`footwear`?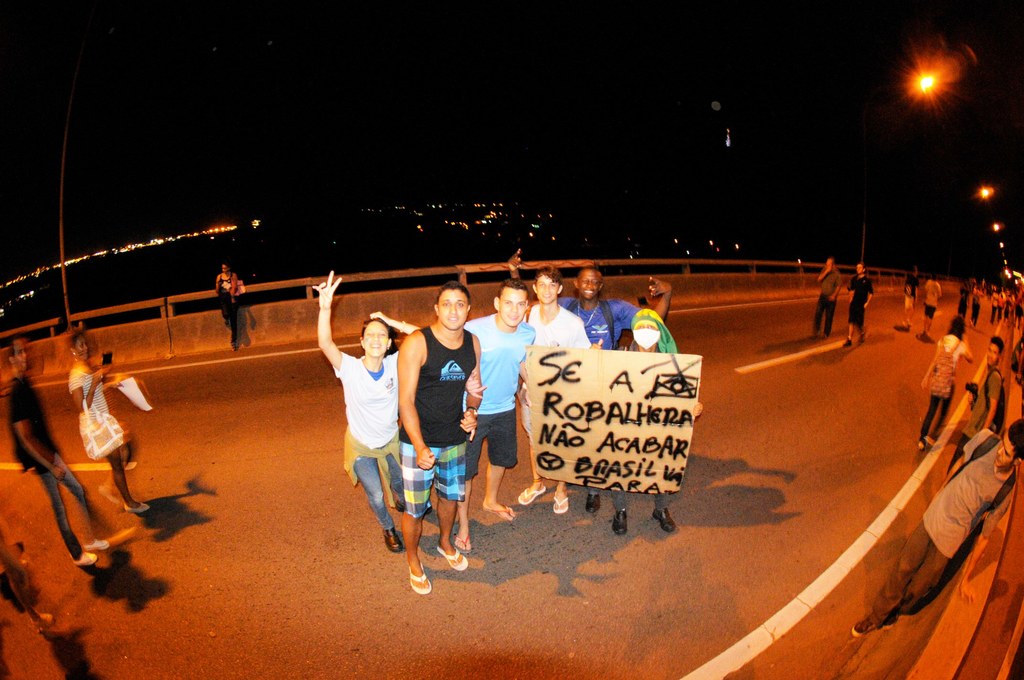
Rect(552, 489, 569, 518)
